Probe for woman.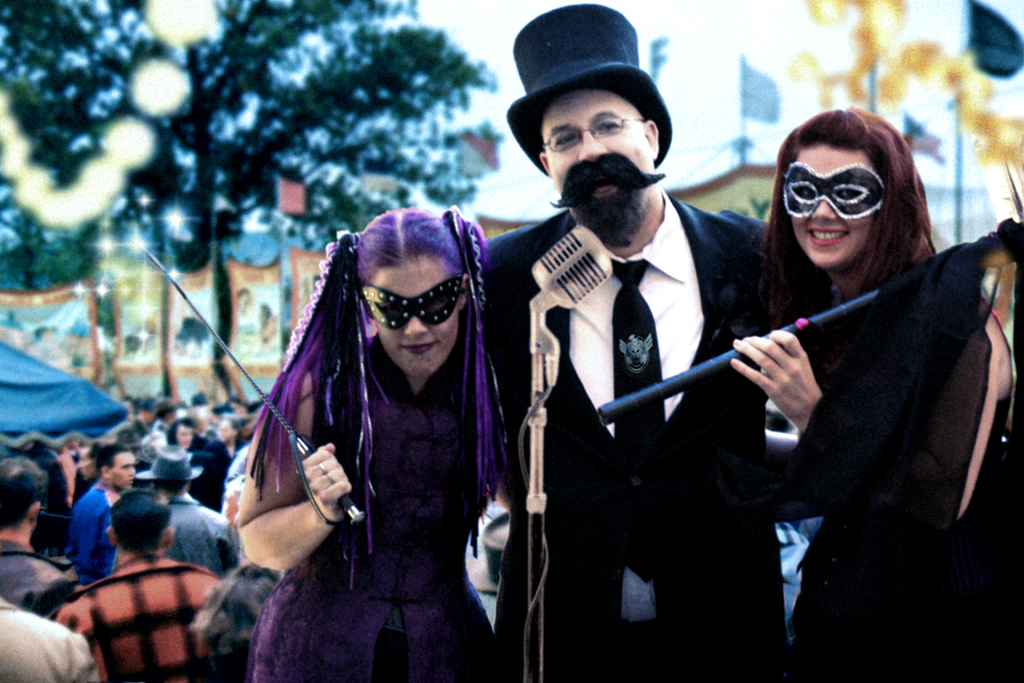
Probe result: 733 94 1002 664.
